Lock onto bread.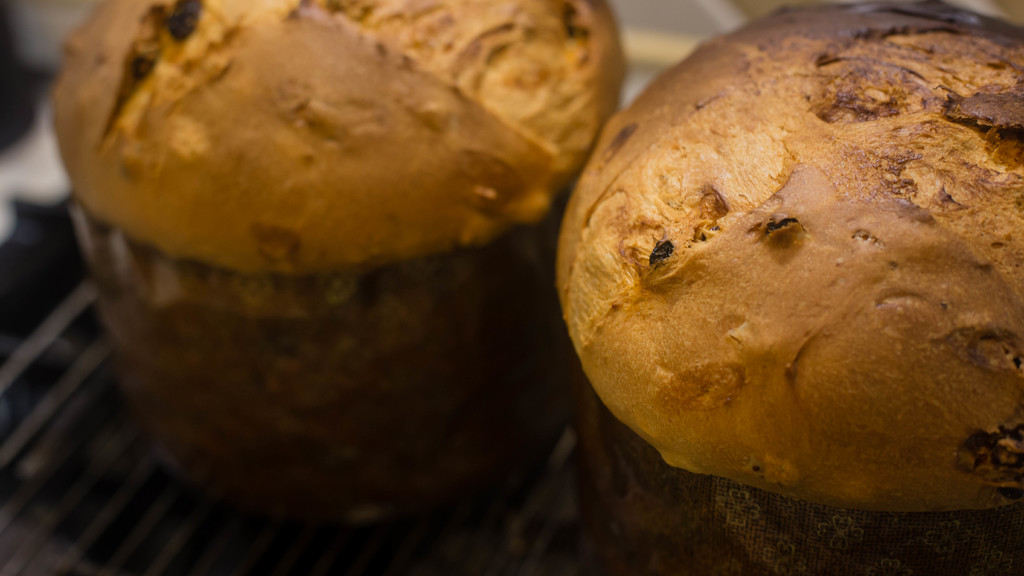
Locked: 49:0:631:532.
